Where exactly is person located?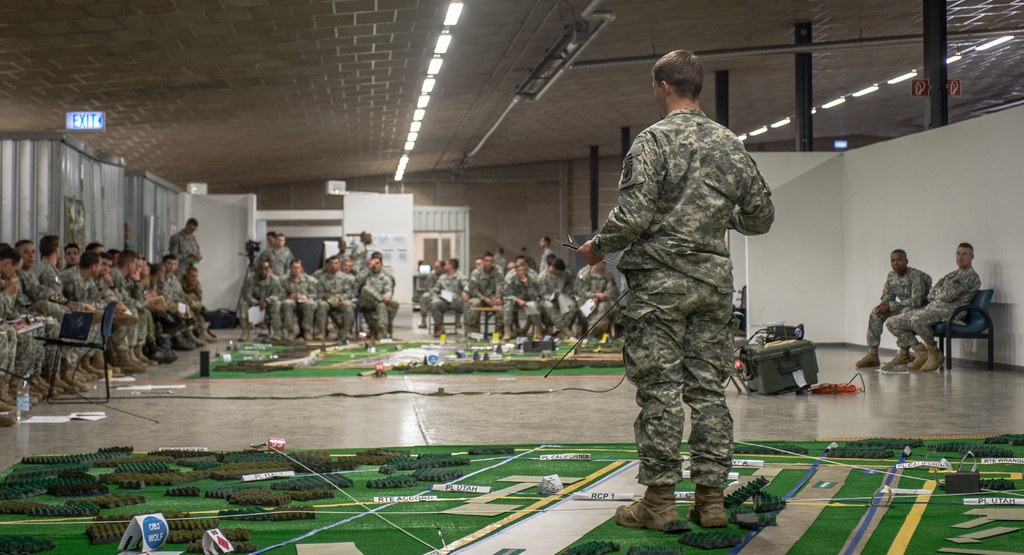
Its bounding box is {"left": 433, "top": 255, "right": 468, "bottom": 336}.
